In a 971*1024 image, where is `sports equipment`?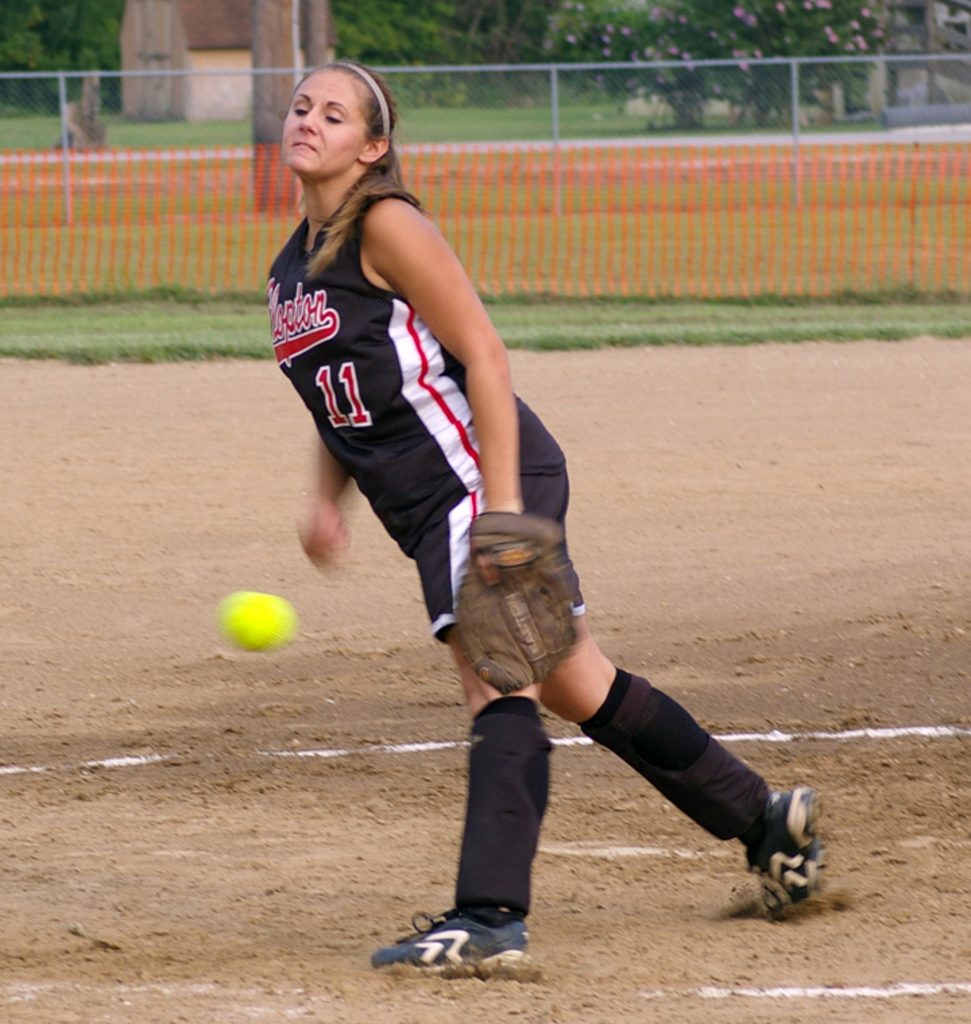
(225,598,290,648).
